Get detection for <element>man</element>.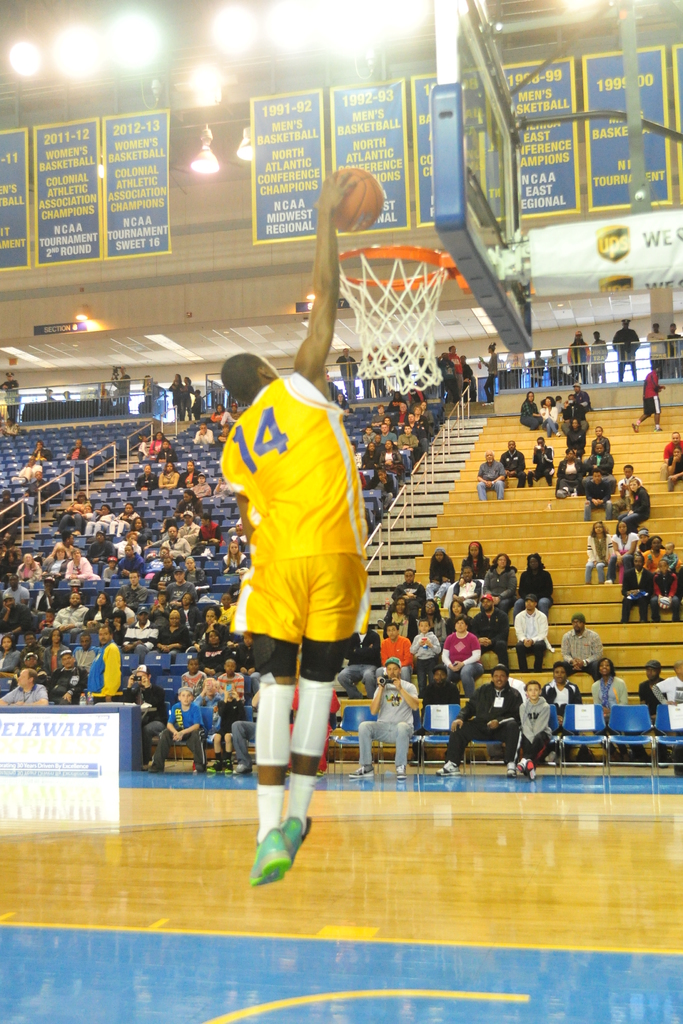
Detection: region(662, 429, 682, 459).
